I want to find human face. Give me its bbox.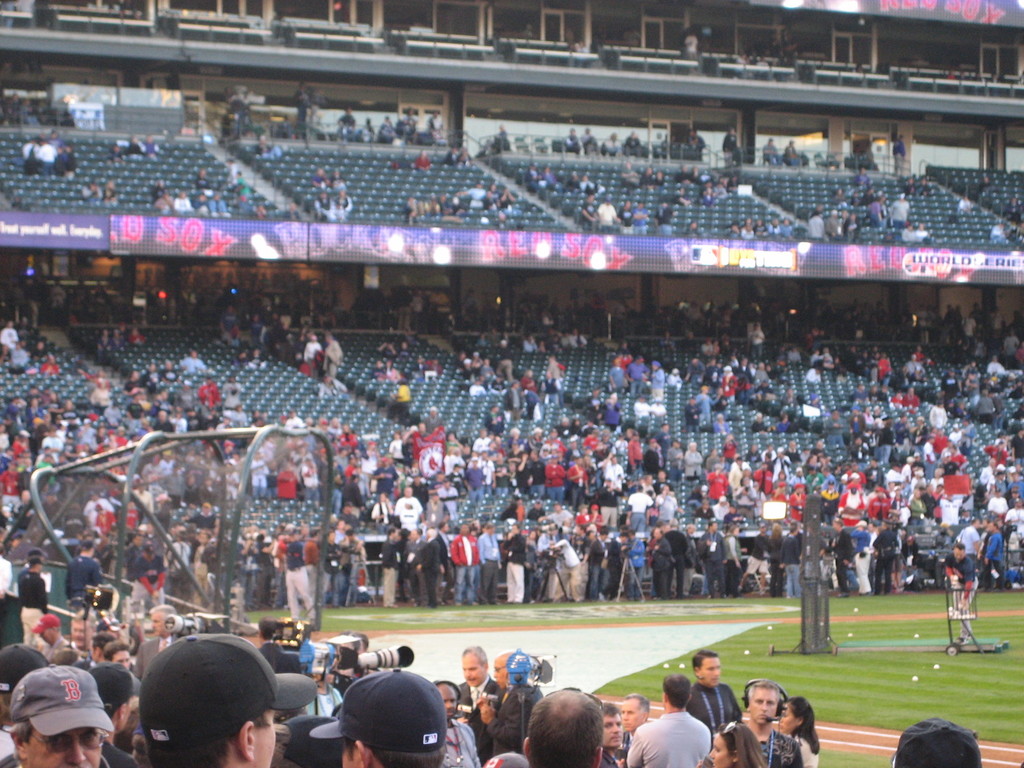
bbox=[436, 683, 458, 723].
